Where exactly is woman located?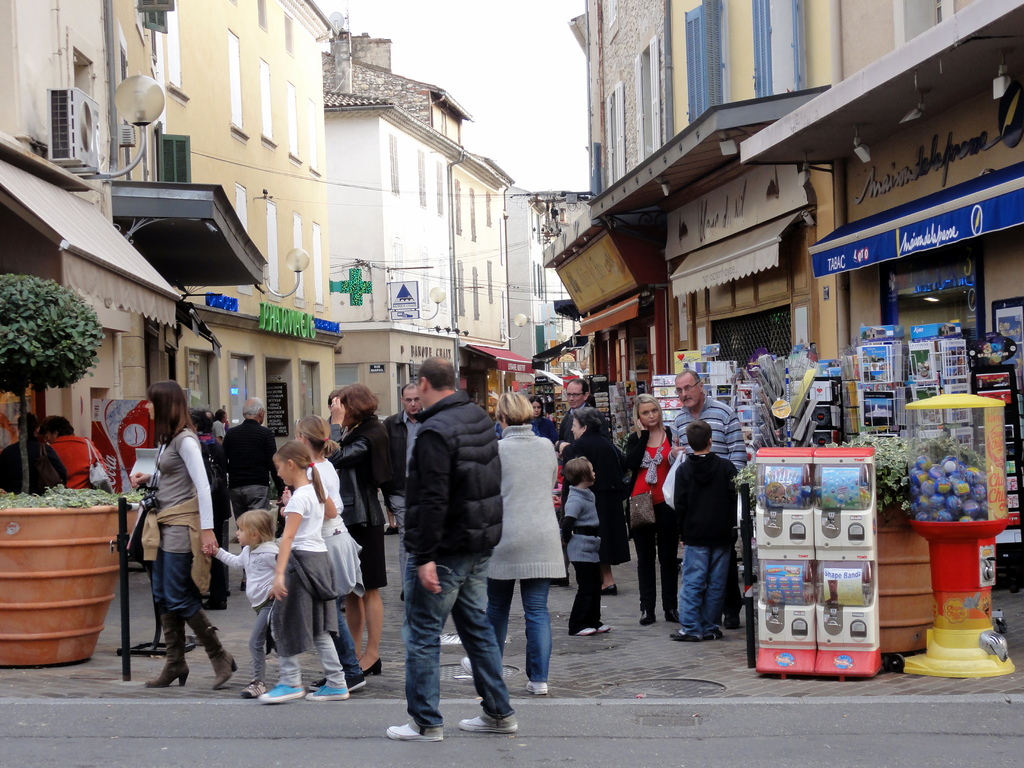
Its bounding box is [left=551, top=403, right=636, bottom=593].
